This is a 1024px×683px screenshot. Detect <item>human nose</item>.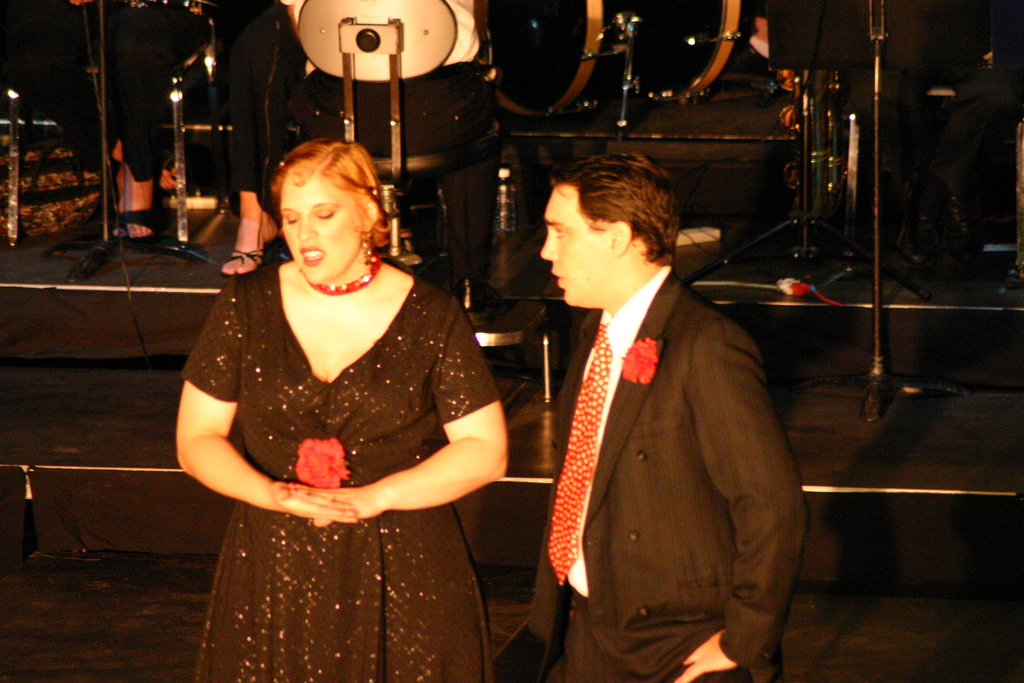
297 221 314 237.
